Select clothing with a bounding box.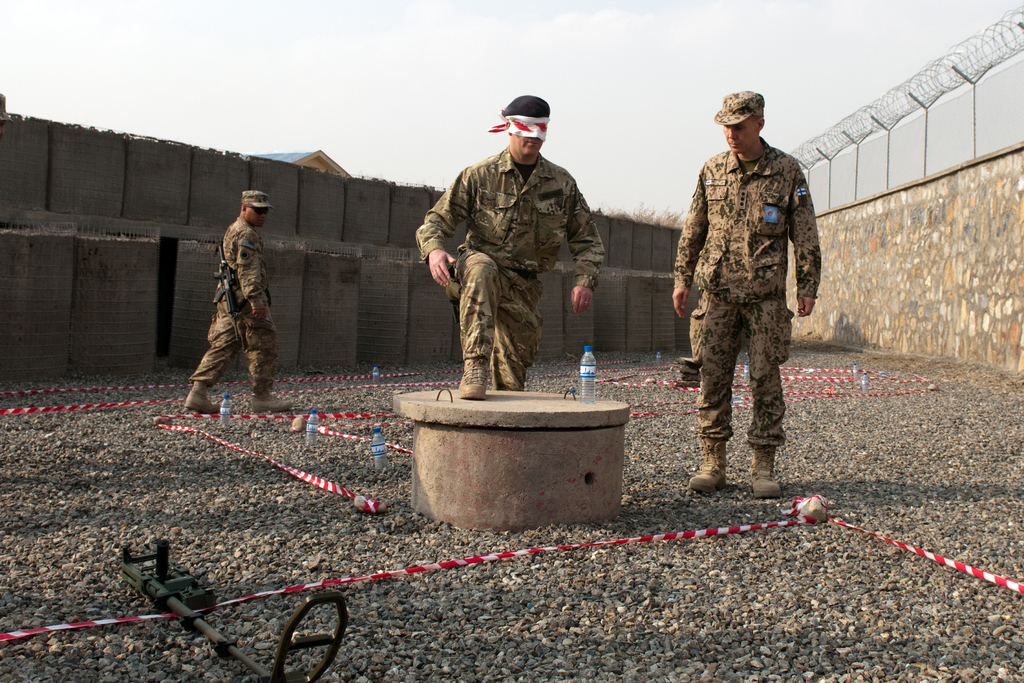
[x1=407, y1=150, x2=601, y2=388].
